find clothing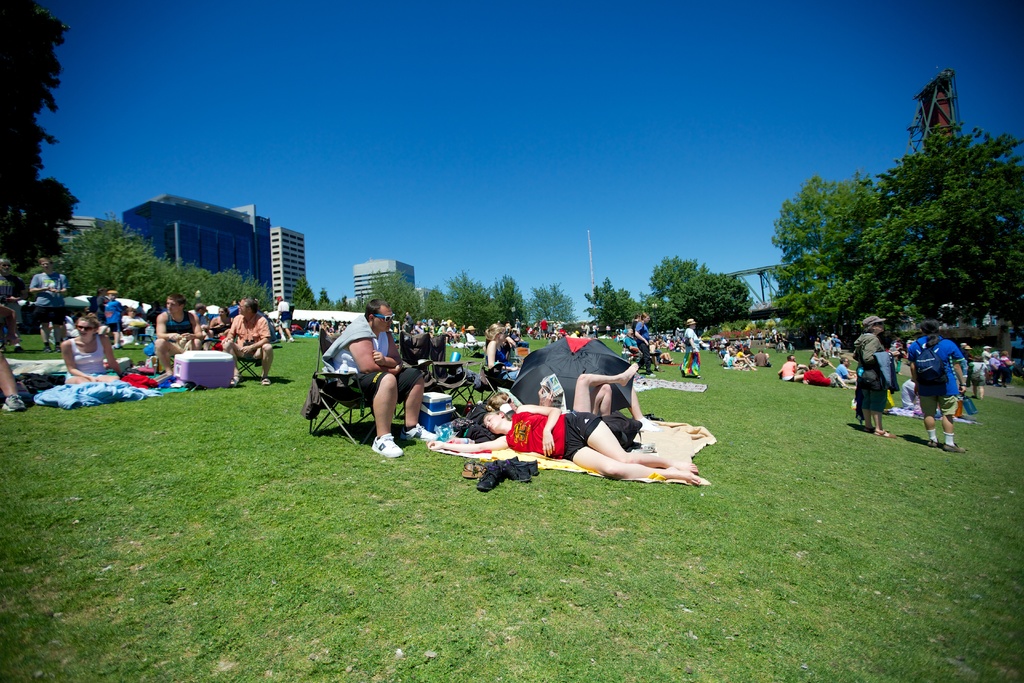
486:343:518:382
